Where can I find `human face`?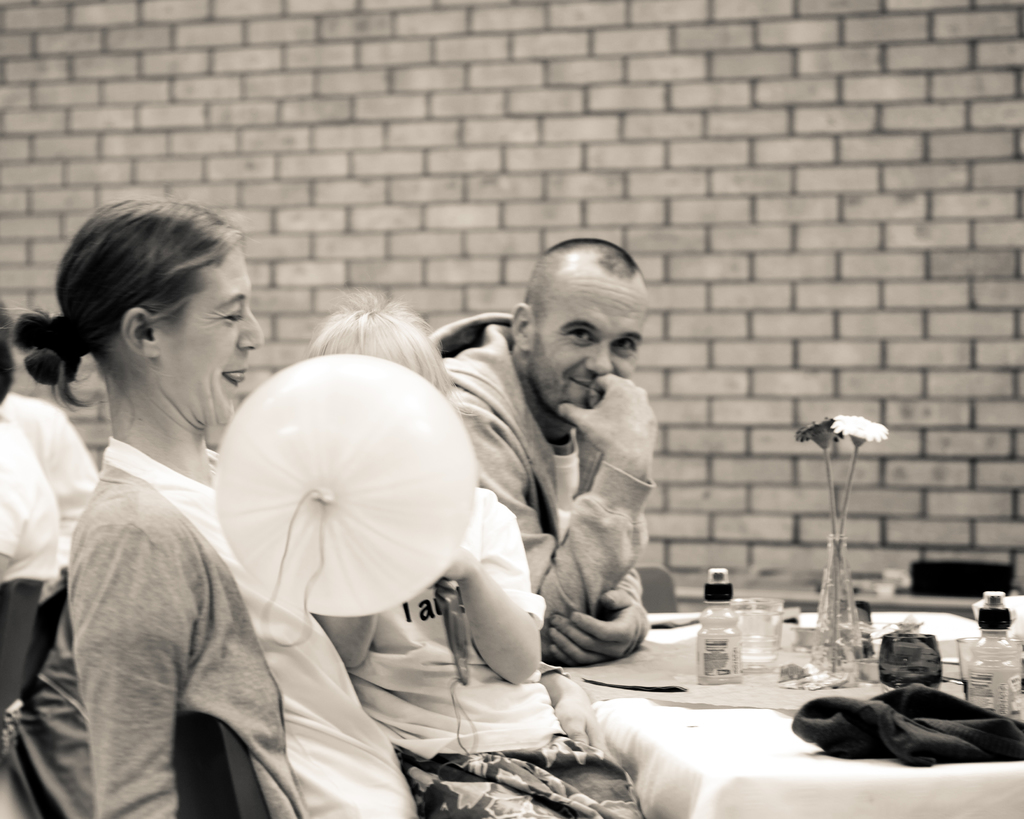
You can find it at crop(532, 271, 650, 417).
